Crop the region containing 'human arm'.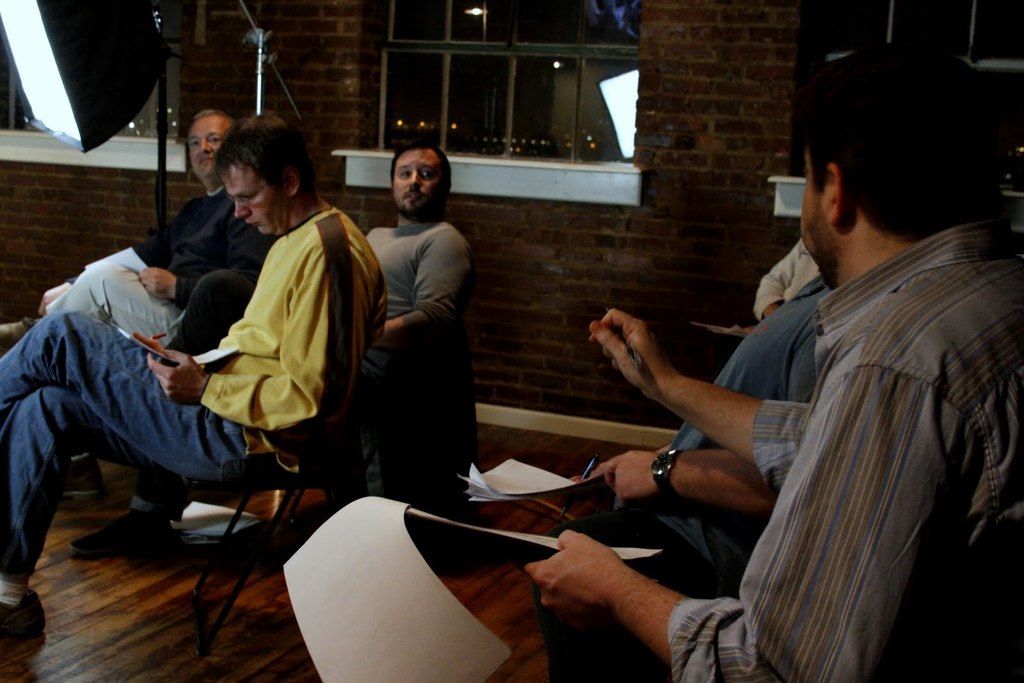
Crop region: 141 235 369 433.
